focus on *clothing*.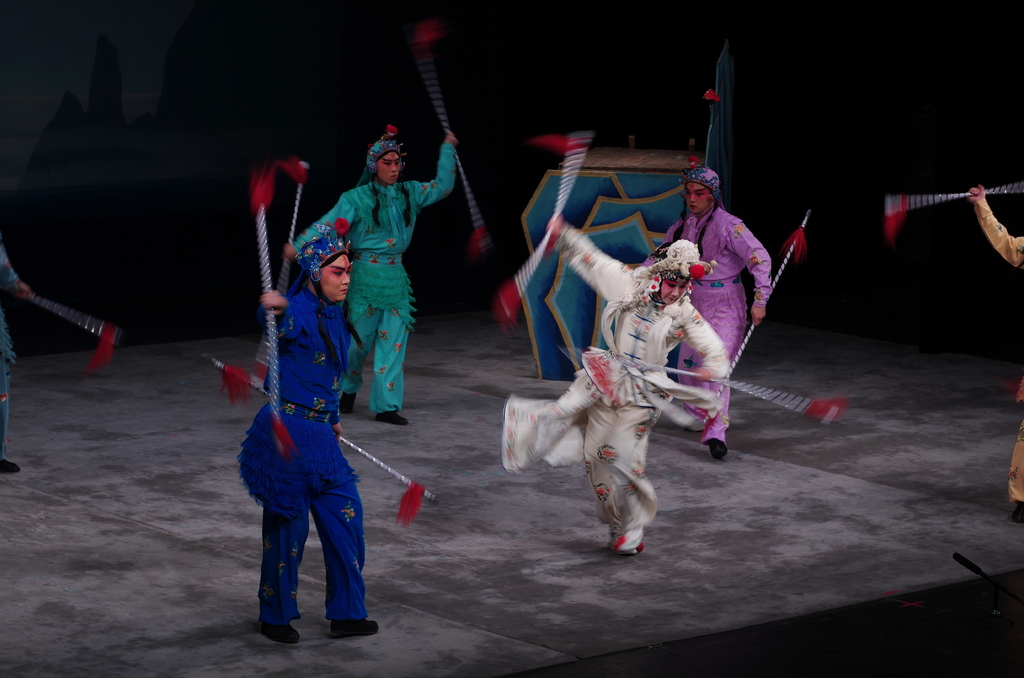
Focused at x1=294, y1=143, x2=456, y2=422.
